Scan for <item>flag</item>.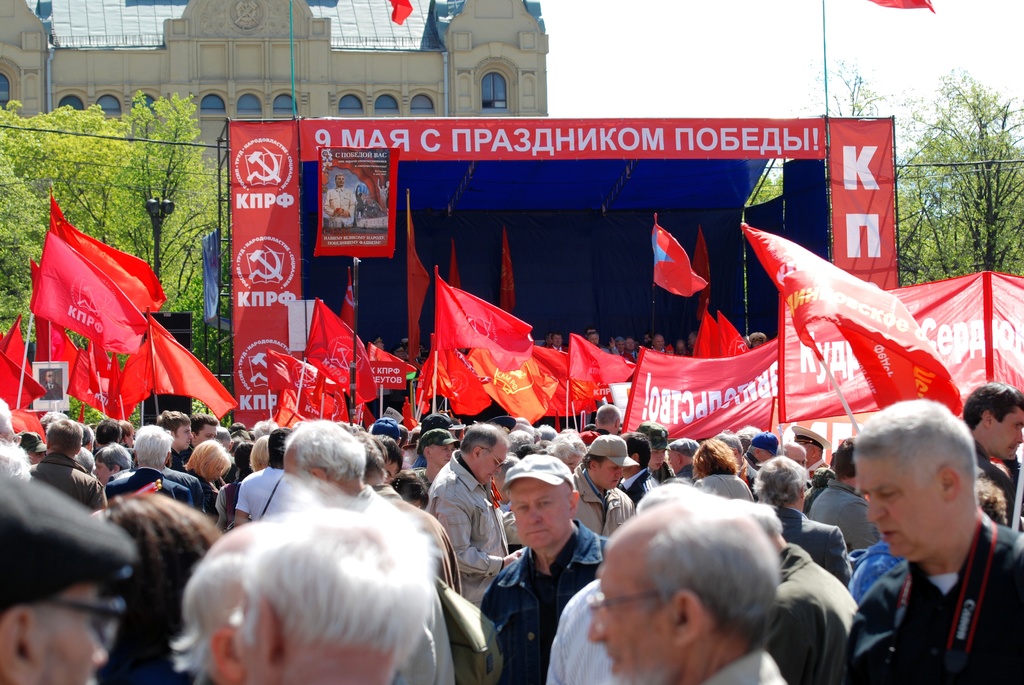
Scan result: crop(449, 238, 460, 288).
